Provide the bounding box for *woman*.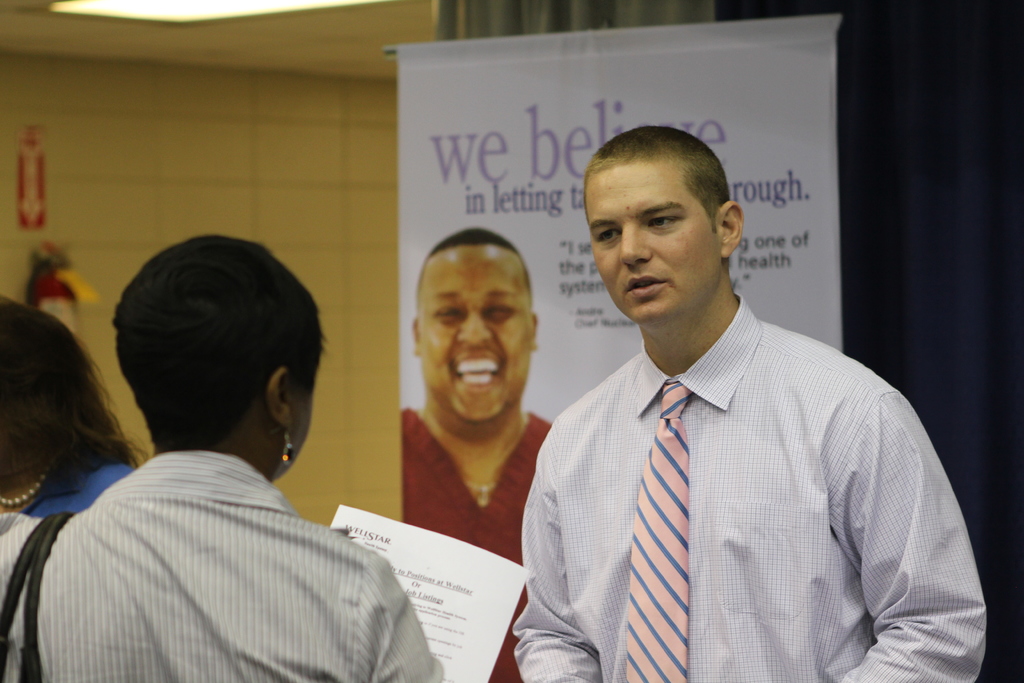
bbox=(15, 240, 448, 682).
